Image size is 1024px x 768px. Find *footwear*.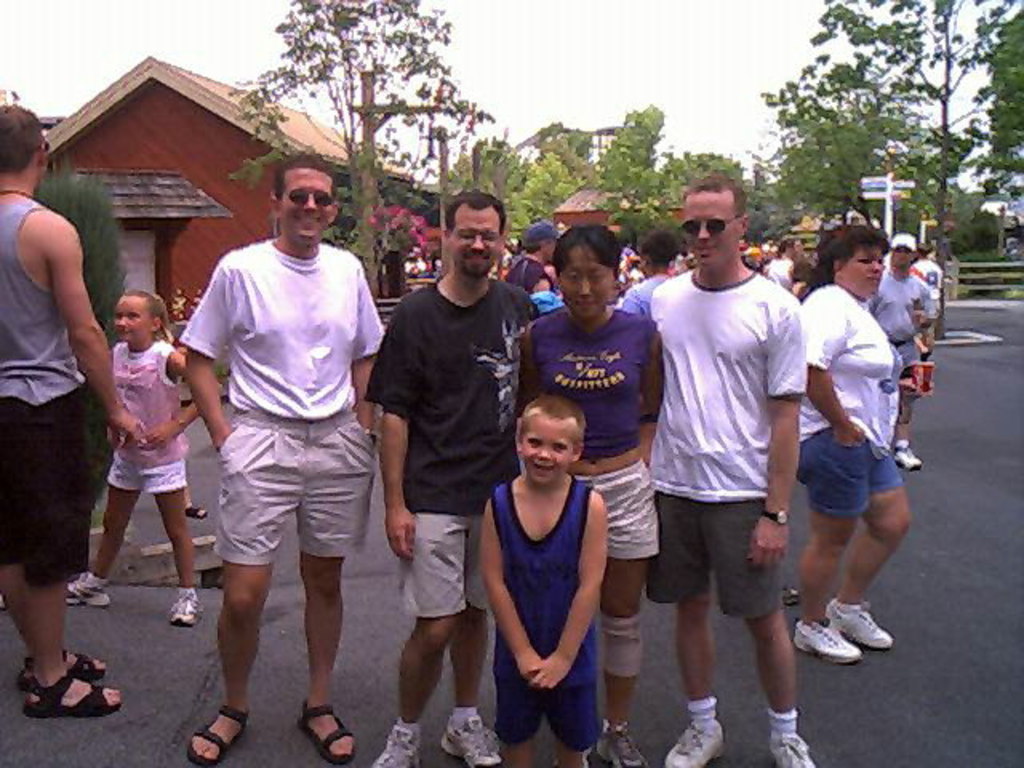
[190, 707, 248, 763].
